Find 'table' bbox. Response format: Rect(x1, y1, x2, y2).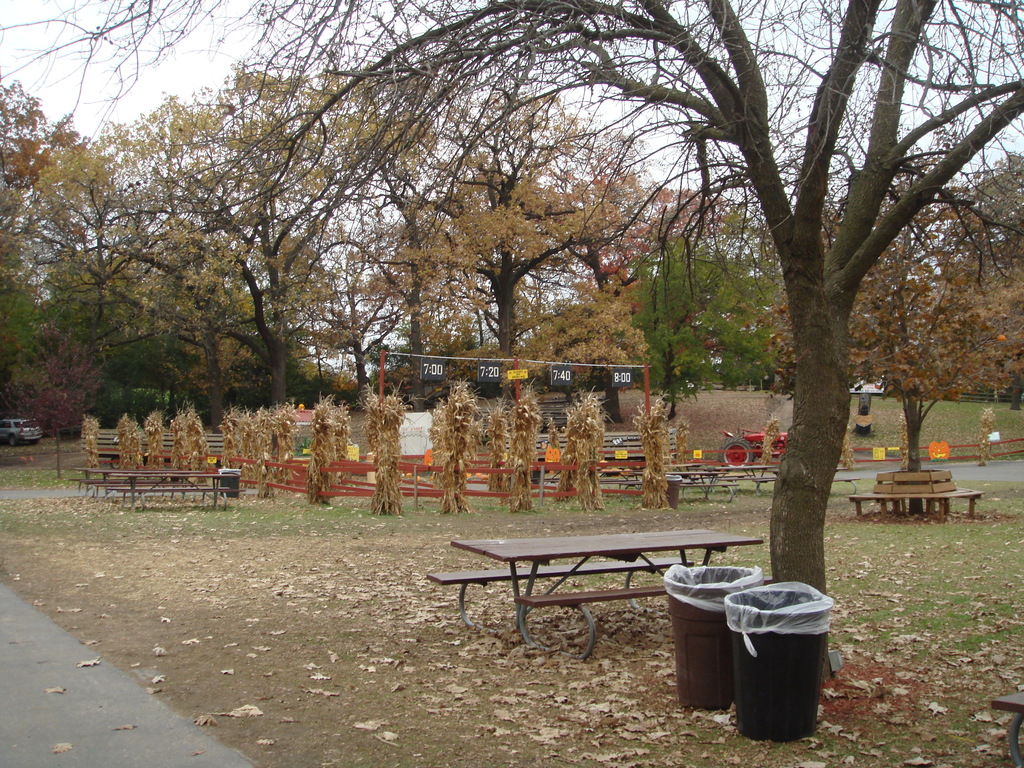
Rect(443, 527, 749, 684).
